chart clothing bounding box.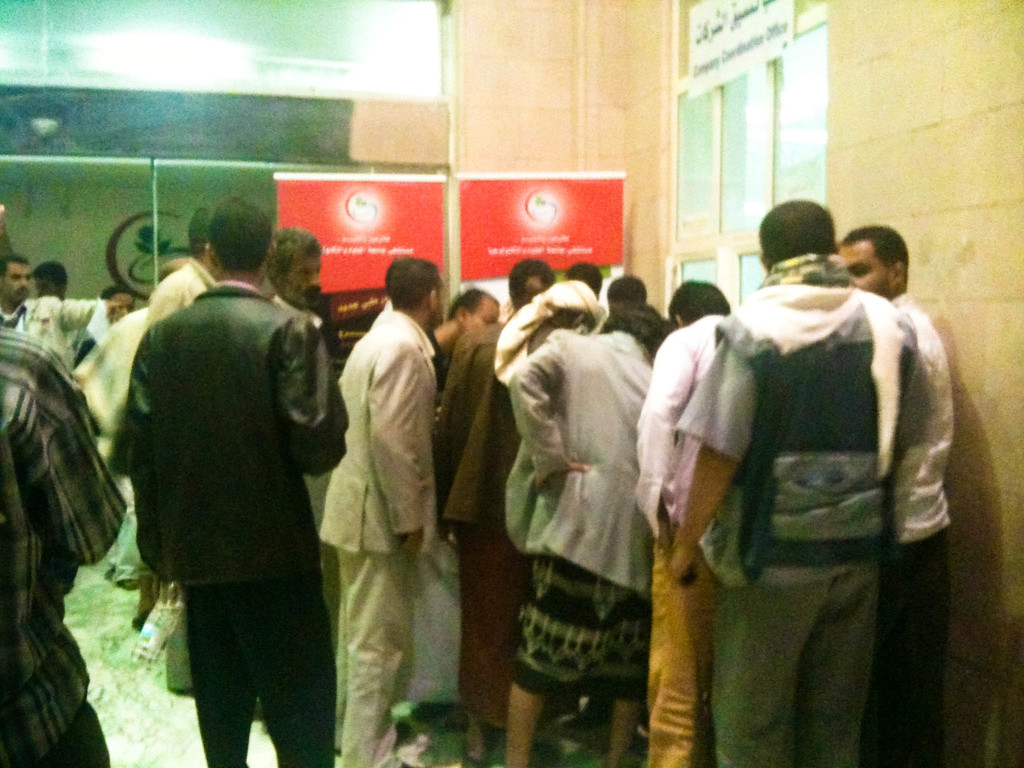
Charted: crop(683, 240, 922, 765).
